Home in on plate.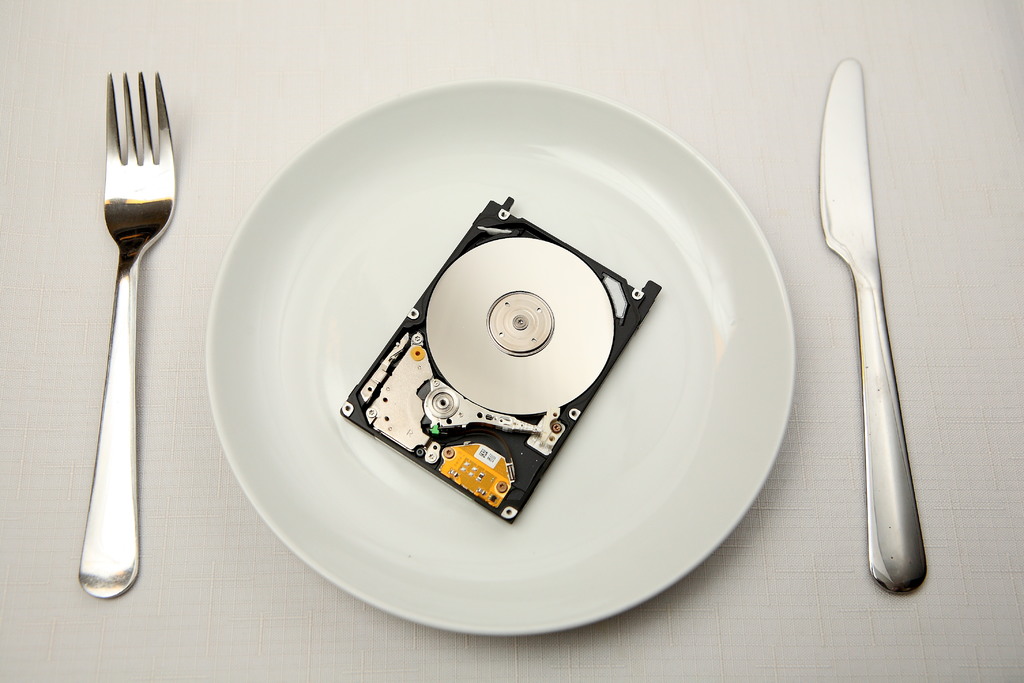
Homed in at bbox(202, 73, 794, 636).
